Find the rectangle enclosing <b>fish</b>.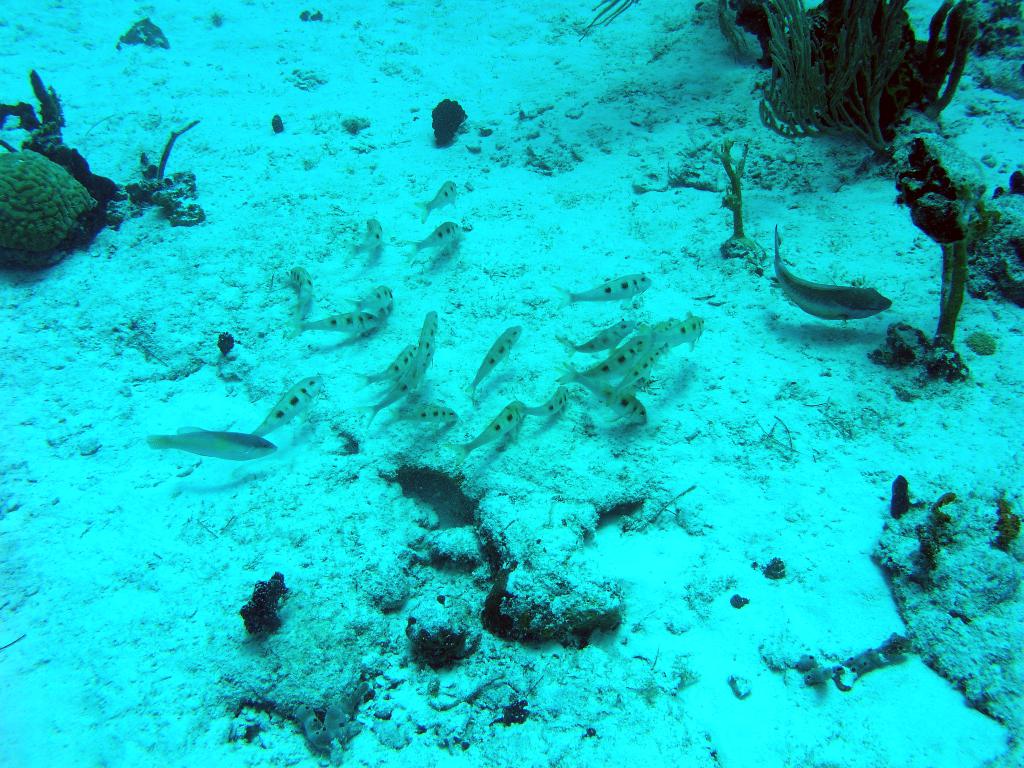
[348,281,396,319].
